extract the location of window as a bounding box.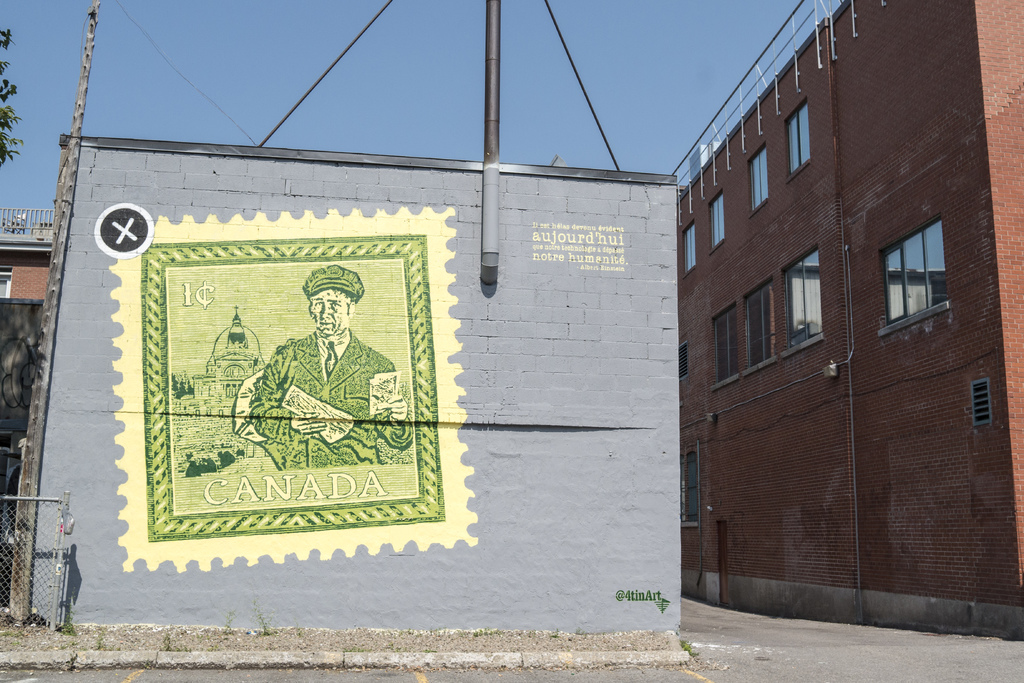
locate(710, 300, 742, 391).
